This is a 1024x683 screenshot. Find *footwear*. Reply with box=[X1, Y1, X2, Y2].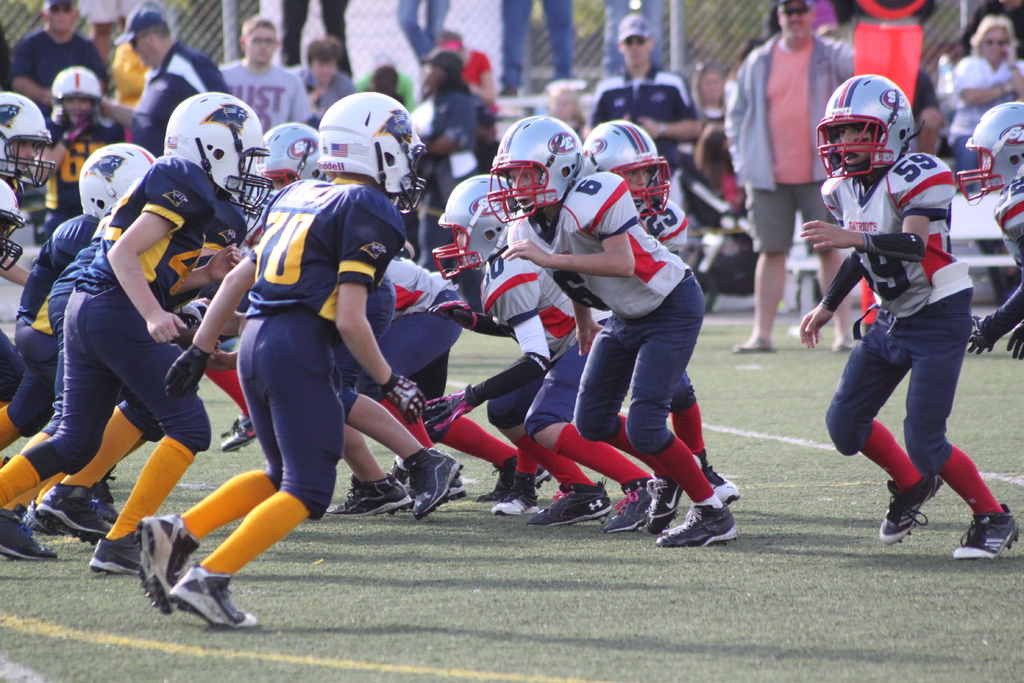
box=[381, 456, 414, 517].
